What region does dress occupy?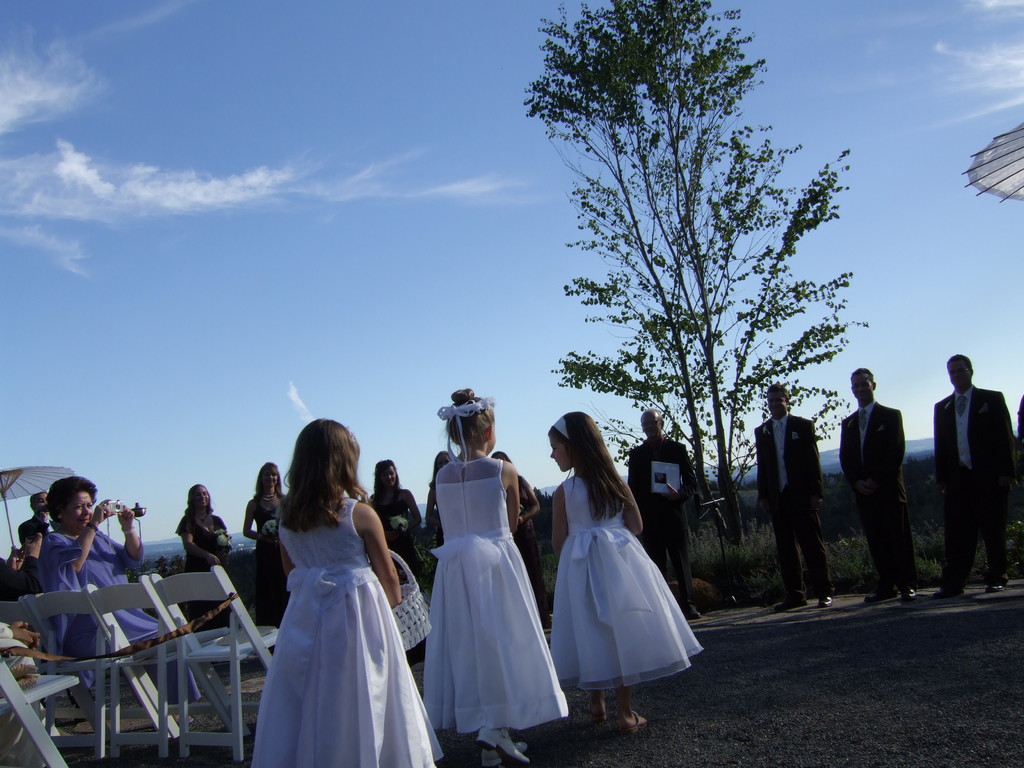
box=[376, 491, 436, 587].
